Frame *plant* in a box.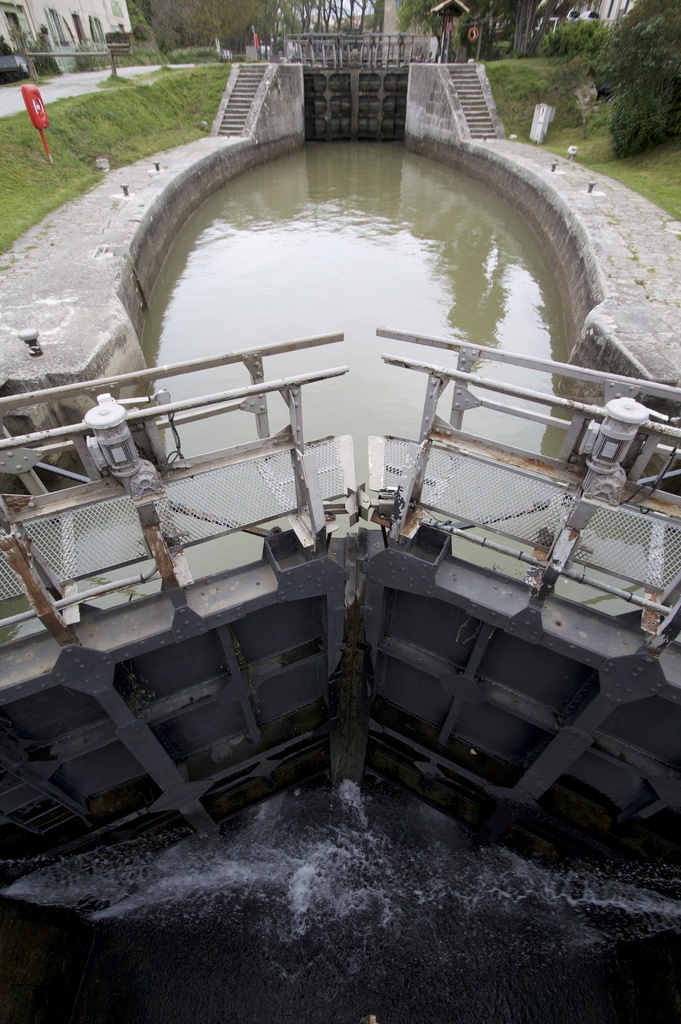
box=[634, 275, 645, 287].
